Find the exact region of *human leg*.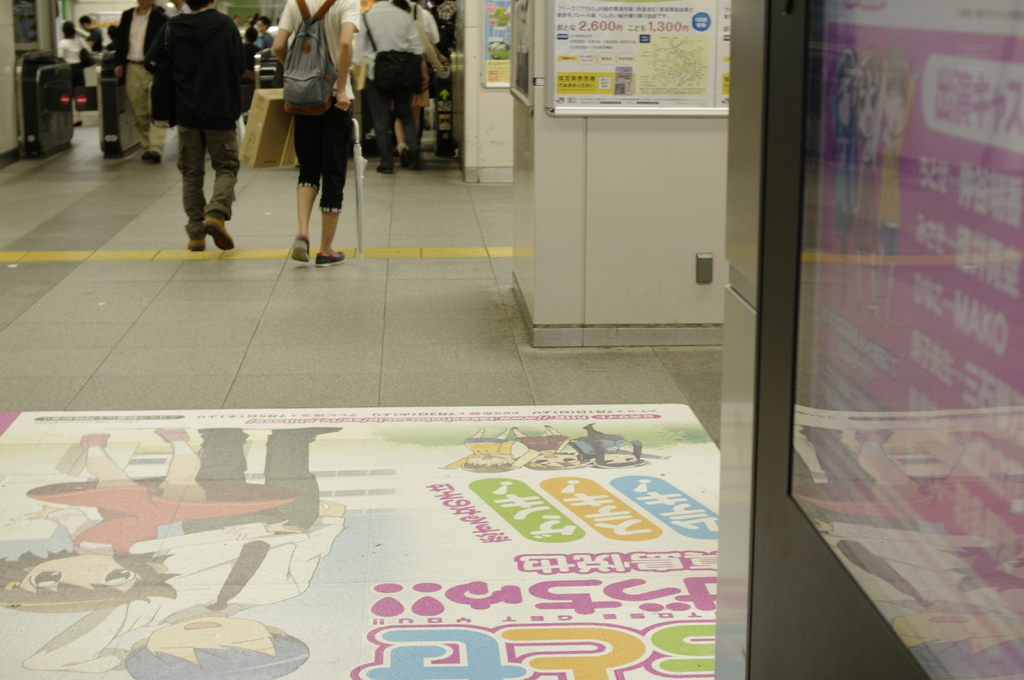
Exact region: 147 65 168 166.
